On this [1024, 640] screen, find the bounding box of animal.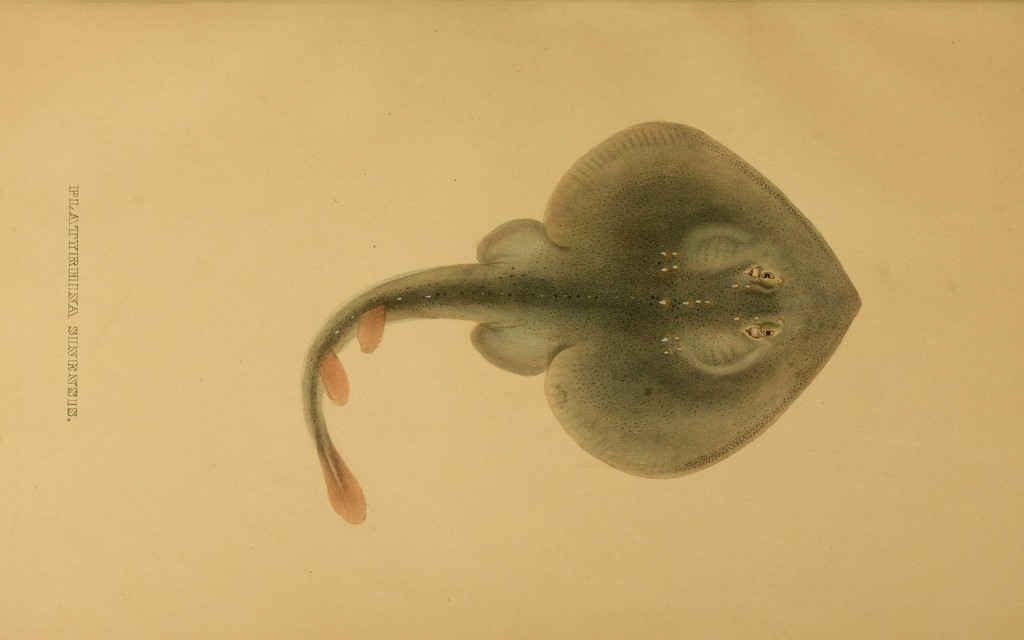
Bounding box: bbox=[298, 126, 861, 523].
